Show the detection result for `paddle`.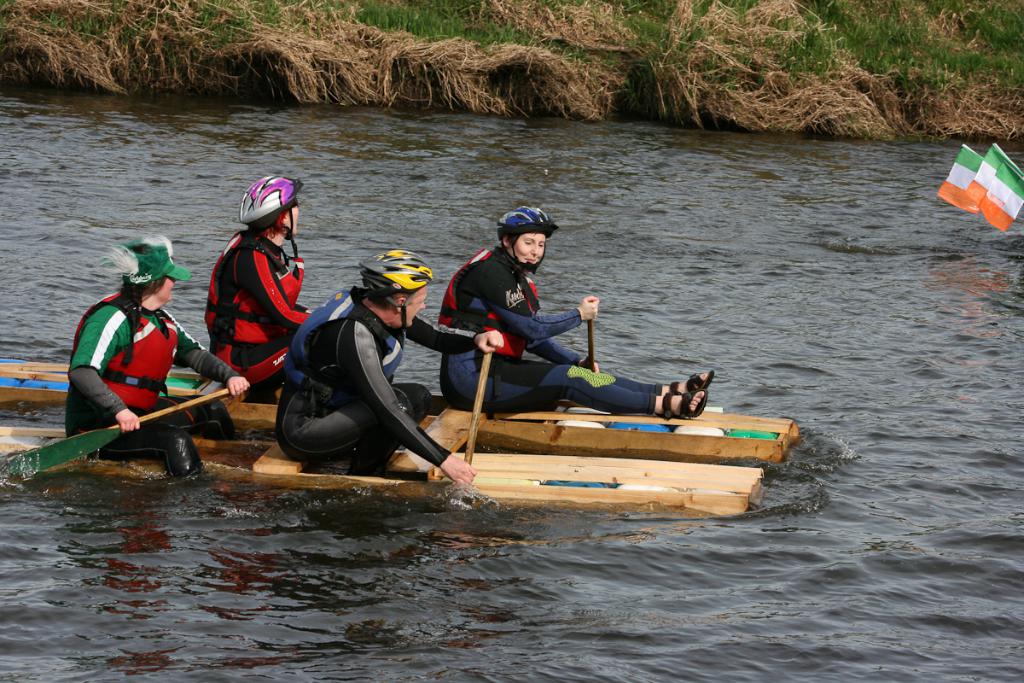
l=8, t=382, r=230, b=481.
